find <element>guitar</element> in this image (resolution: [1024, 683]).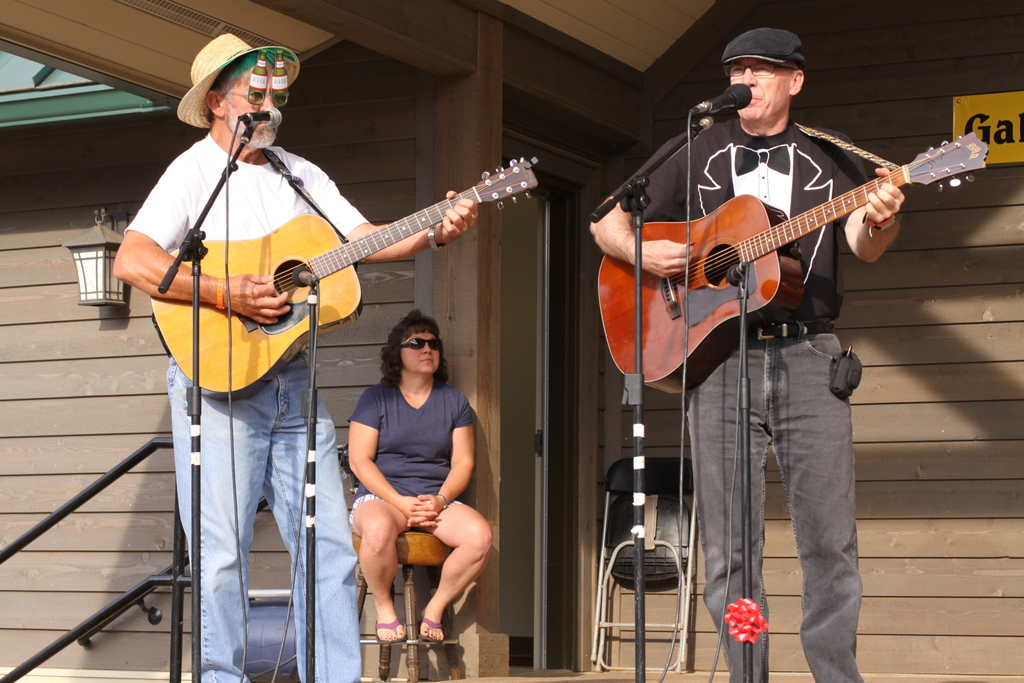
[x1=588, y1=131, x2=988, y2=399].
